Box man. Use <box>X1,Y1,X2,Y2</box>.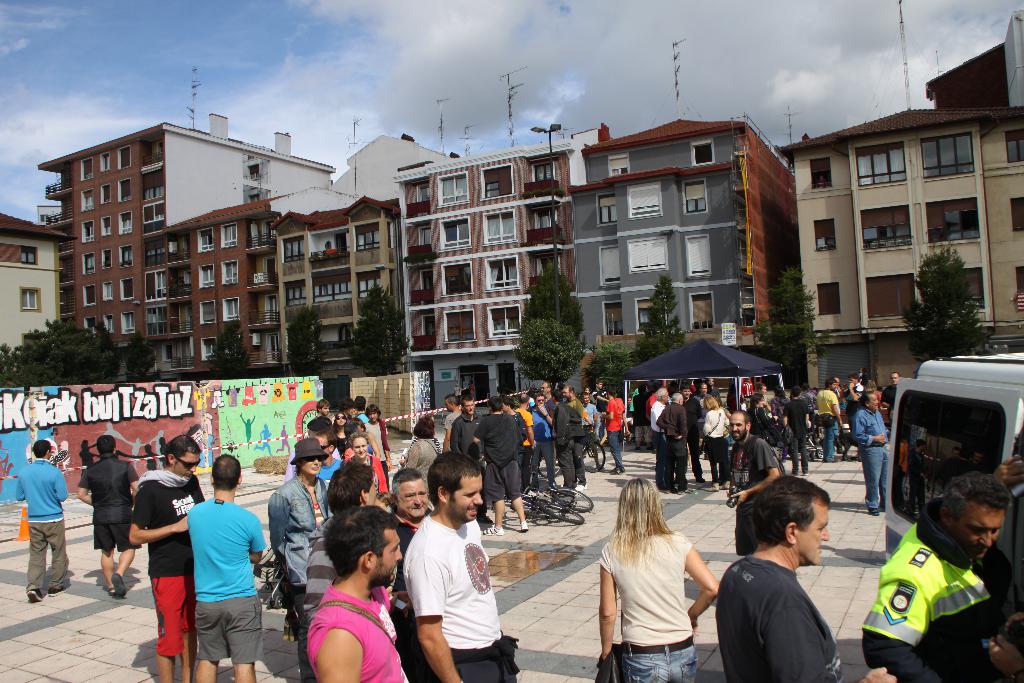
<box>726,409,782,555</box>.
